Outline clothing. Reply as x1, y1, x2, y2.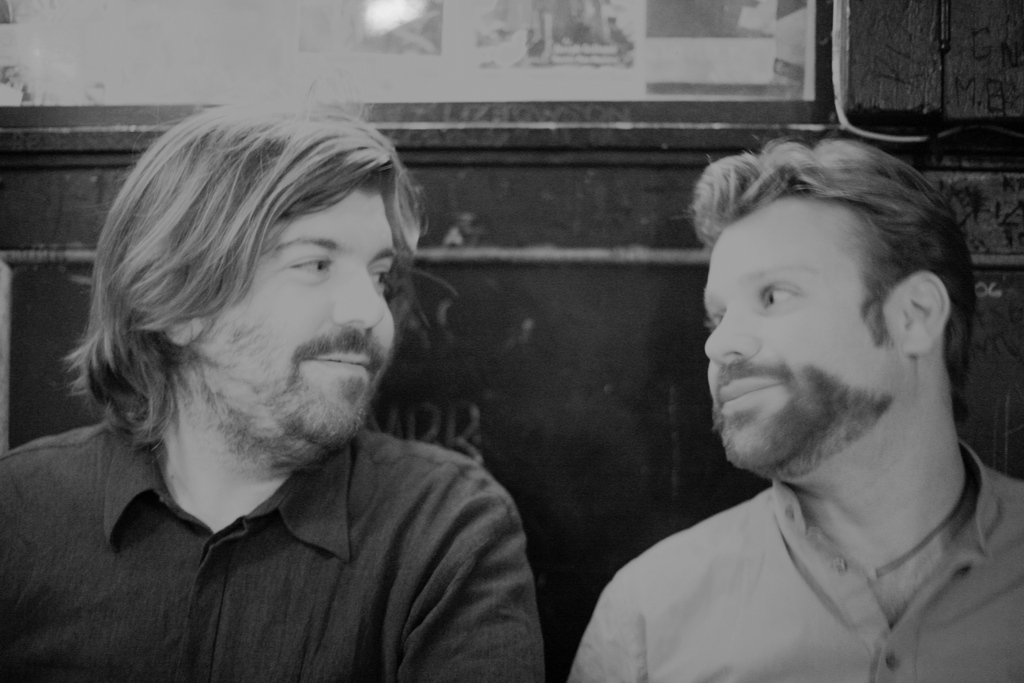
571, 435, 1023, 682.
